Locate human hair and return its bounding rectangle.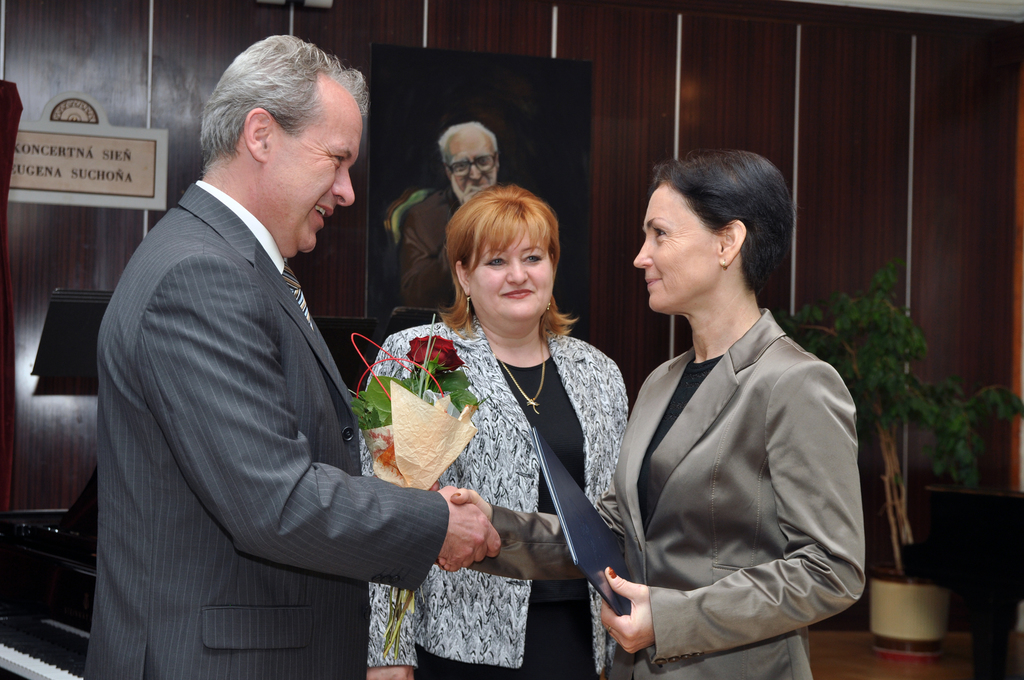
pyautogui.locateOnScreen(200, 33, 371, 180).
